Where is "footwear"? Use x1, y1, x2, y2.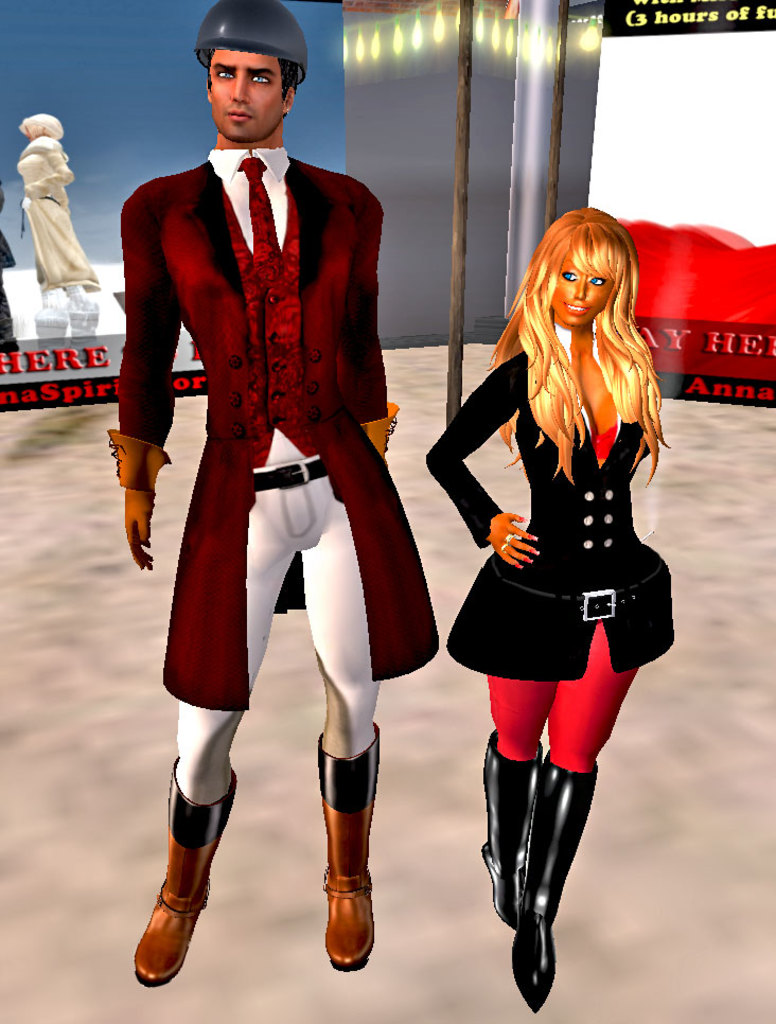
144, 760, 247, 986.
